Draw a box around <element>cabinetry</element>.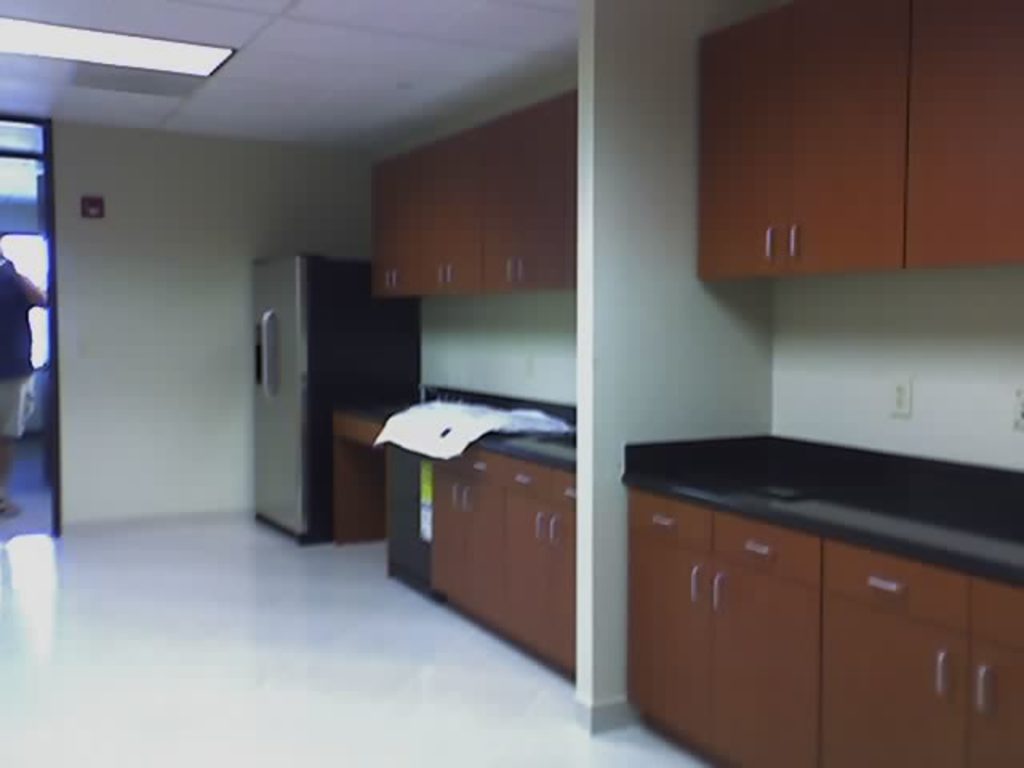
rect(603, 405, 1021, 747).
